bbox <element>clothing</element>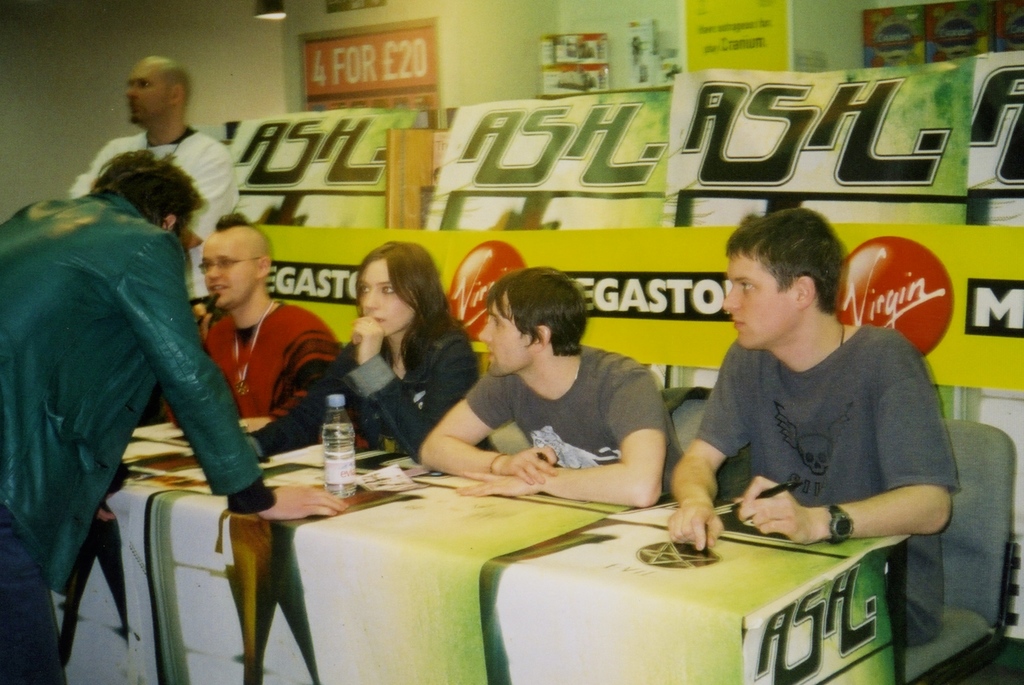
pyautogui.locateOnScreen(689, 327, 970, 656)
